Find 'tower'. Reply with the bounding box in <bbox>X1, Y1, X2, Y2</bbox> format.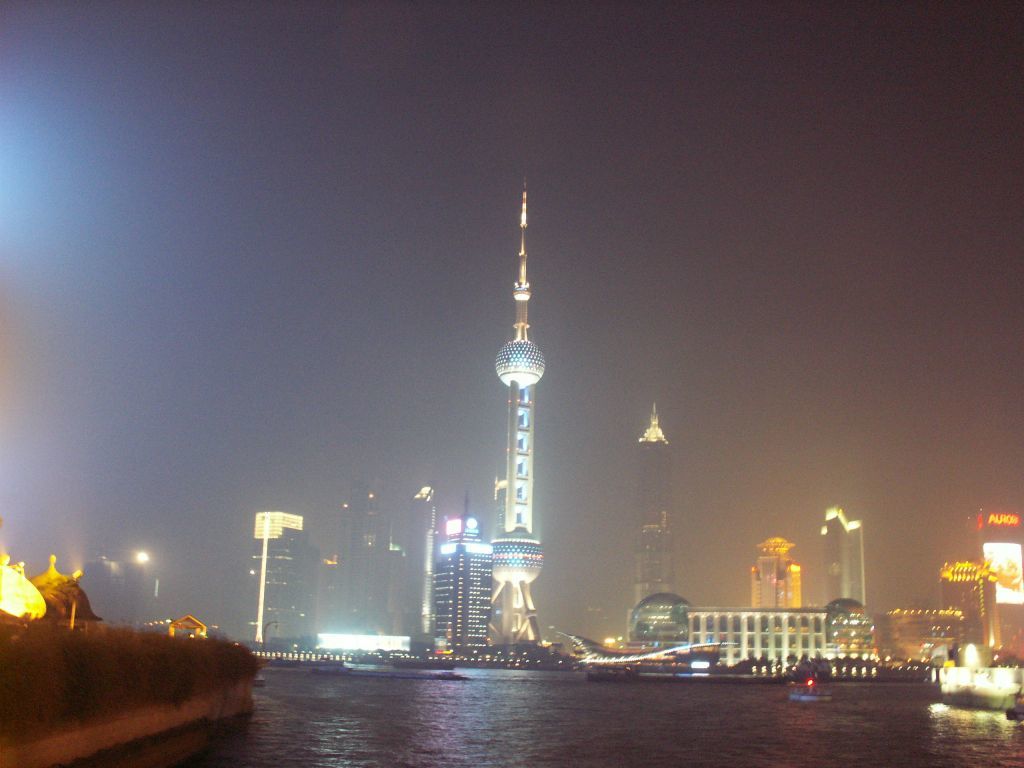
<bbox>494, 179, 546, 652</bbox>.
